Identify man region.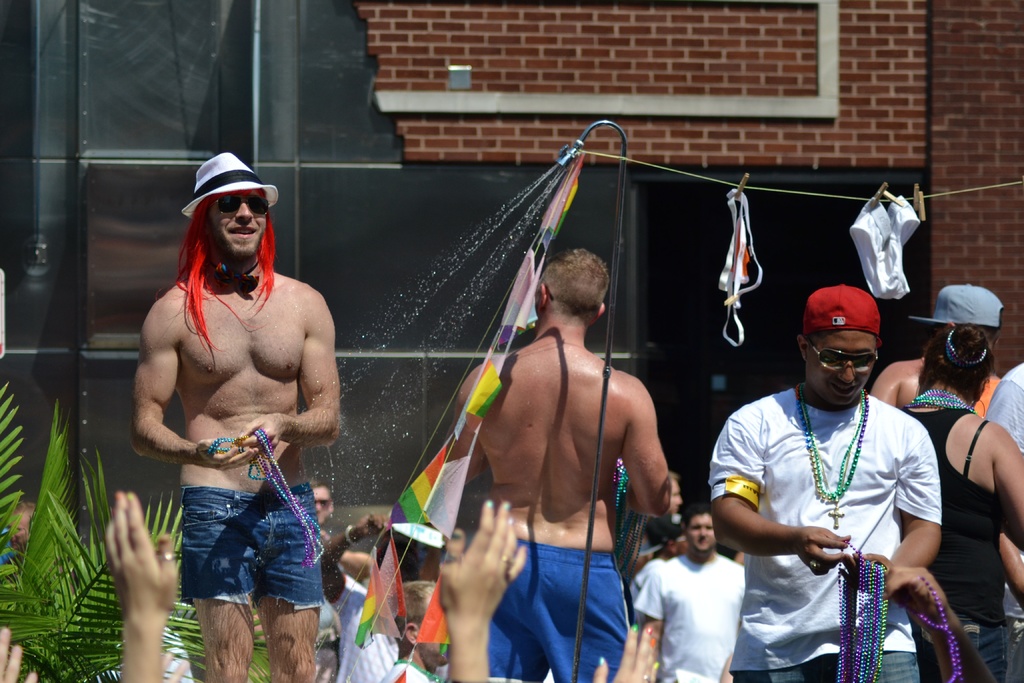
Region: bbox(634, 511, 757, 682).
